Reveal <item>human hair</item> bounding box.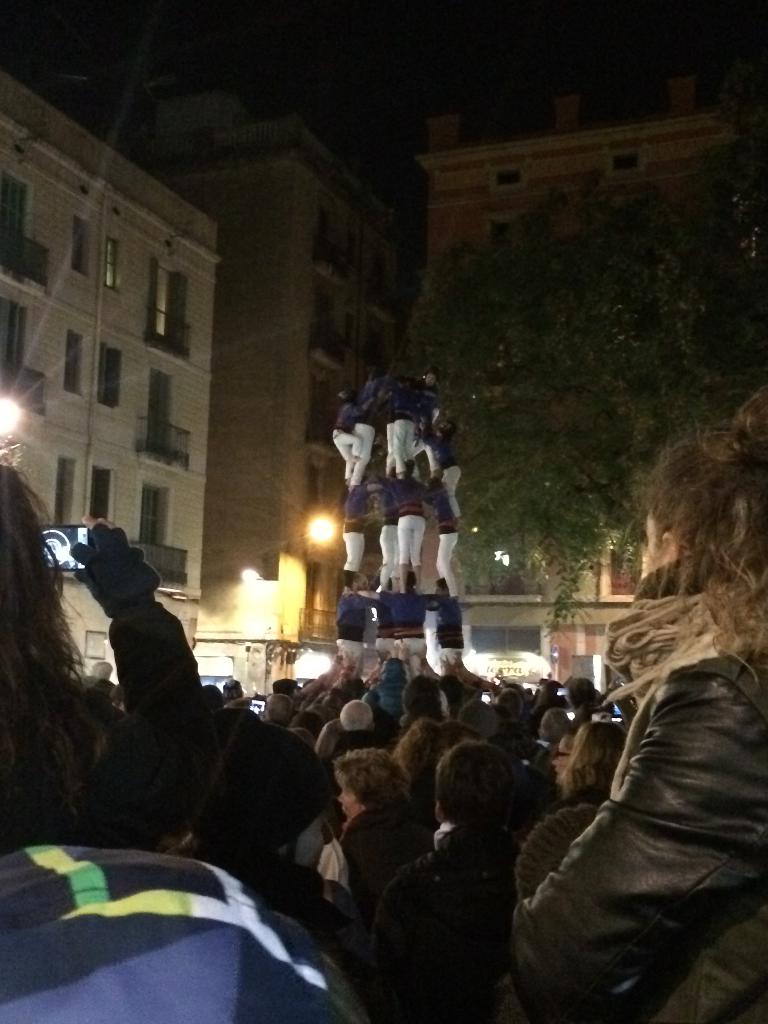
Revealed: 0/456/95/822.
